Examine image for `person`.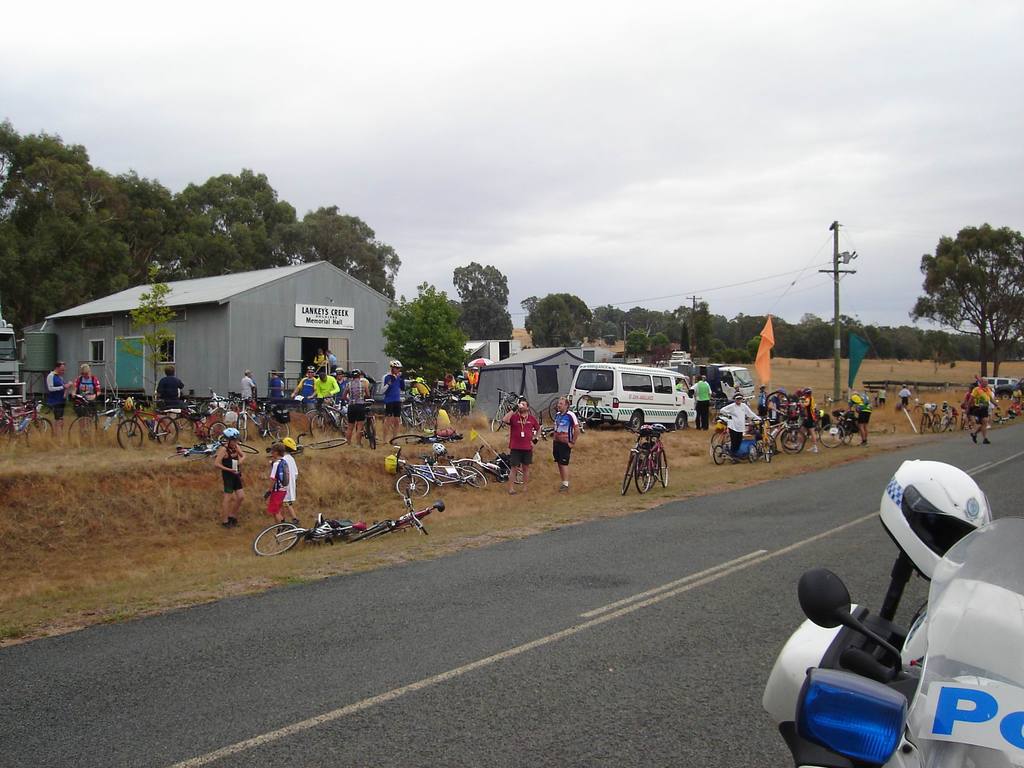
Examination result: (x1=266, y1=442, x2=287, y2=524).
